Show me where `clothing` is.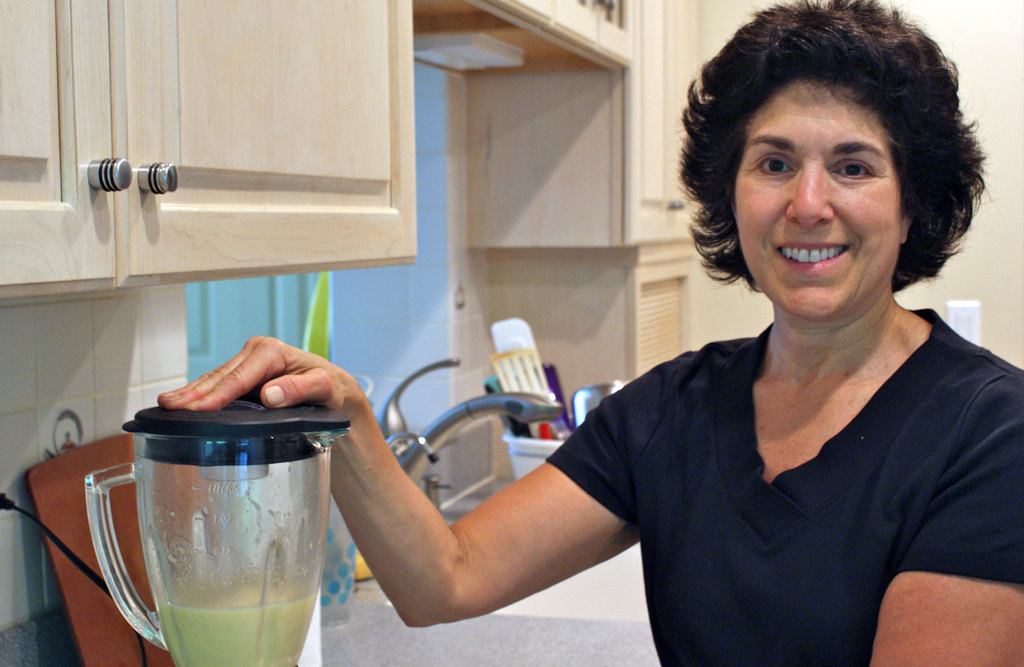
`clothing` is at [552, 263, 1014, 664].
